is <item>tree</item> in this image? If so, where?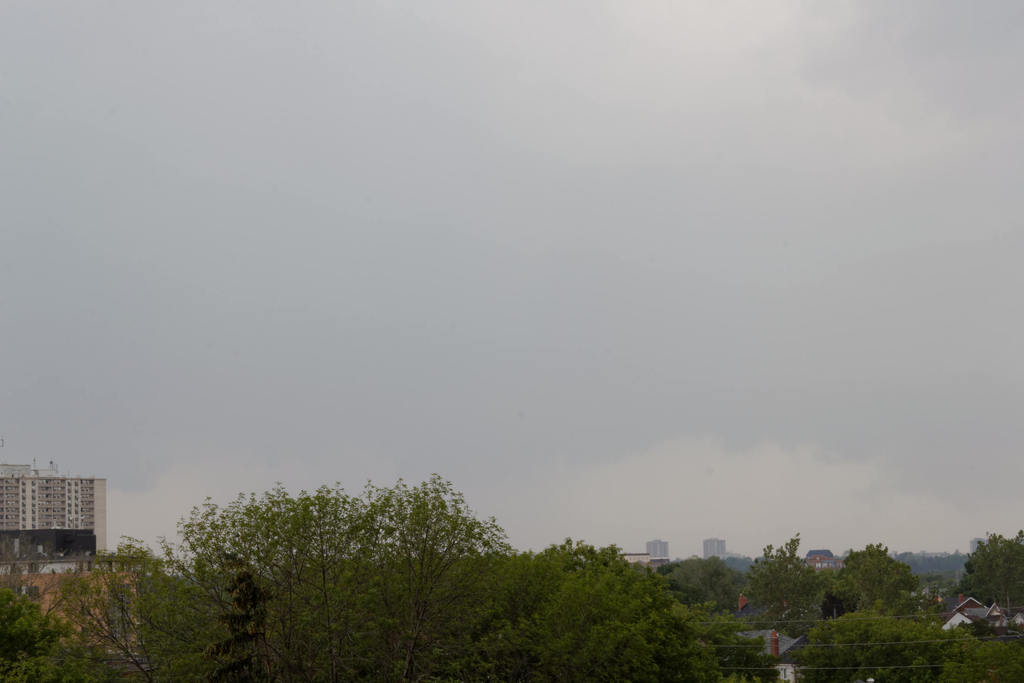
Yes, at (left=733, top=531, right=837, bottom=643).
